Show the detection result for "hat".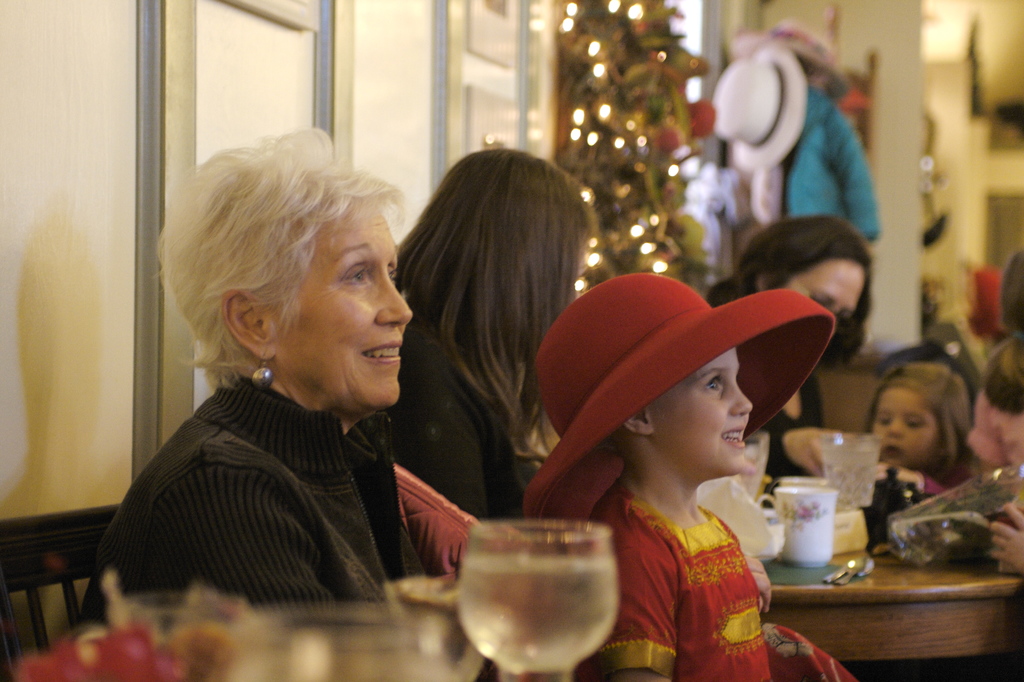
locate(714, 46, 805, 172).
